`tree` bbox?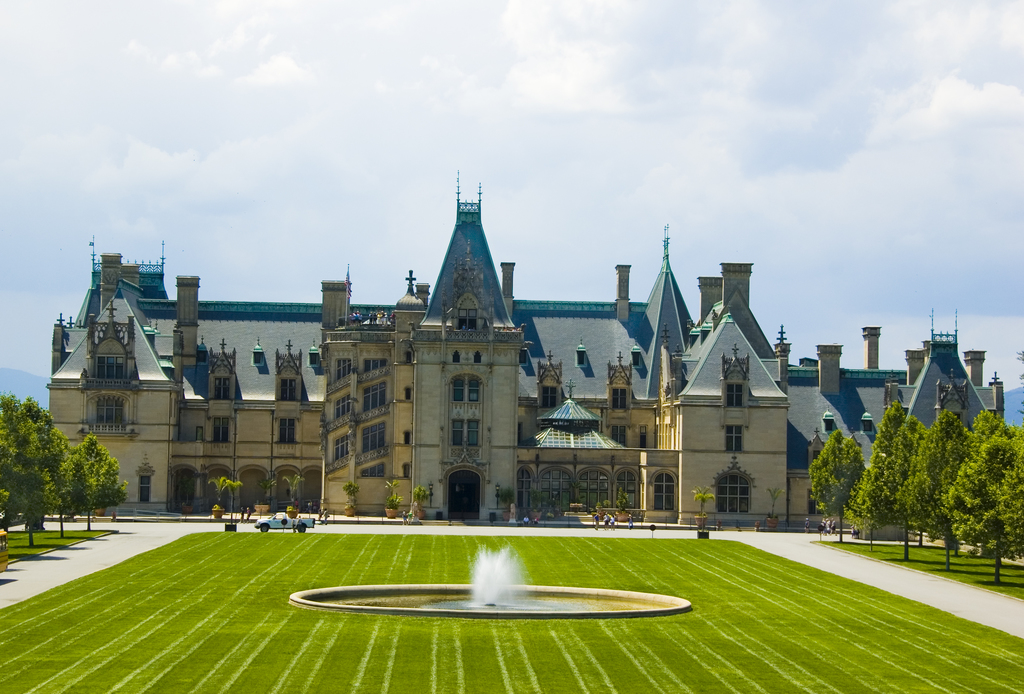
Rect(58, 435, 127, 530)
